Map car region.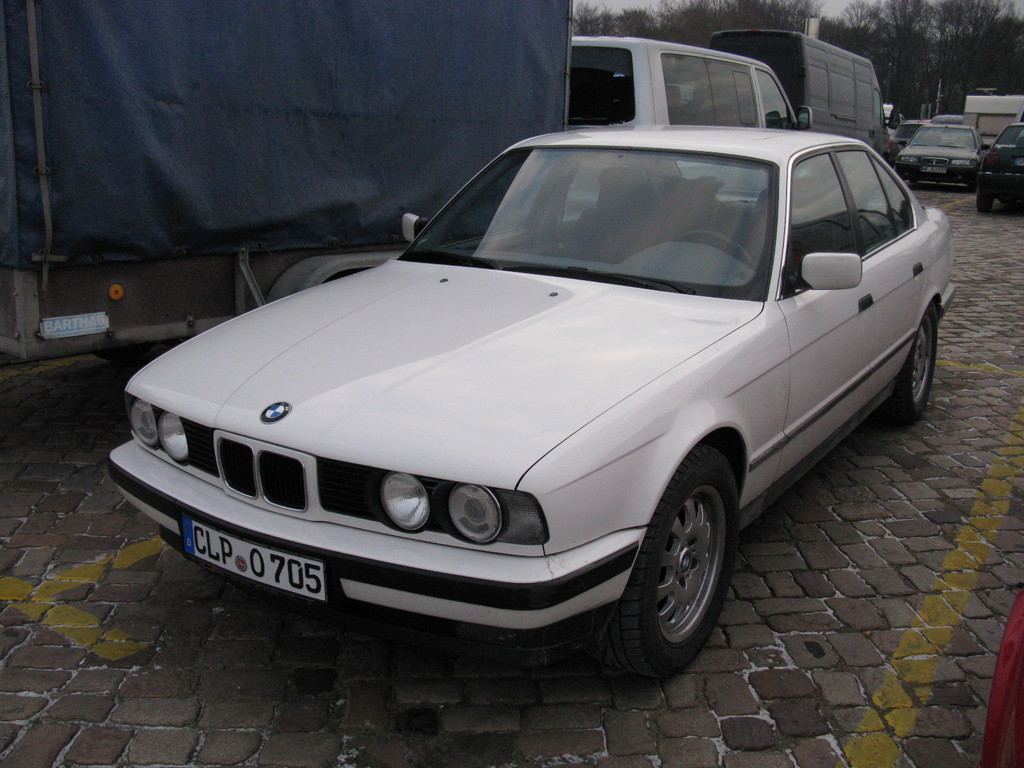
Mapped to <region>105, 95, 958, 660</region>.
